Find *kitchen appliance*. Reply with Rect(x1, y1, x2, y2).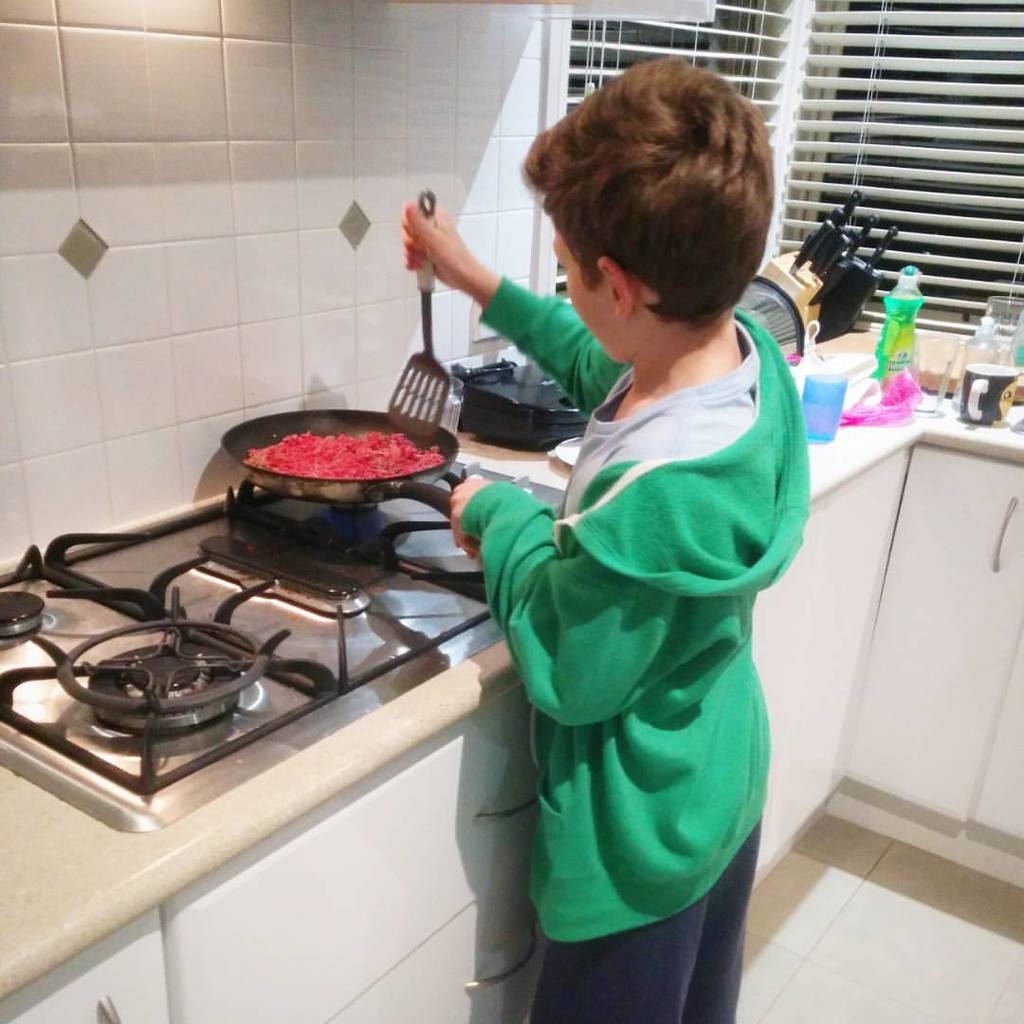
Rect(959, 314, 996, 383).
